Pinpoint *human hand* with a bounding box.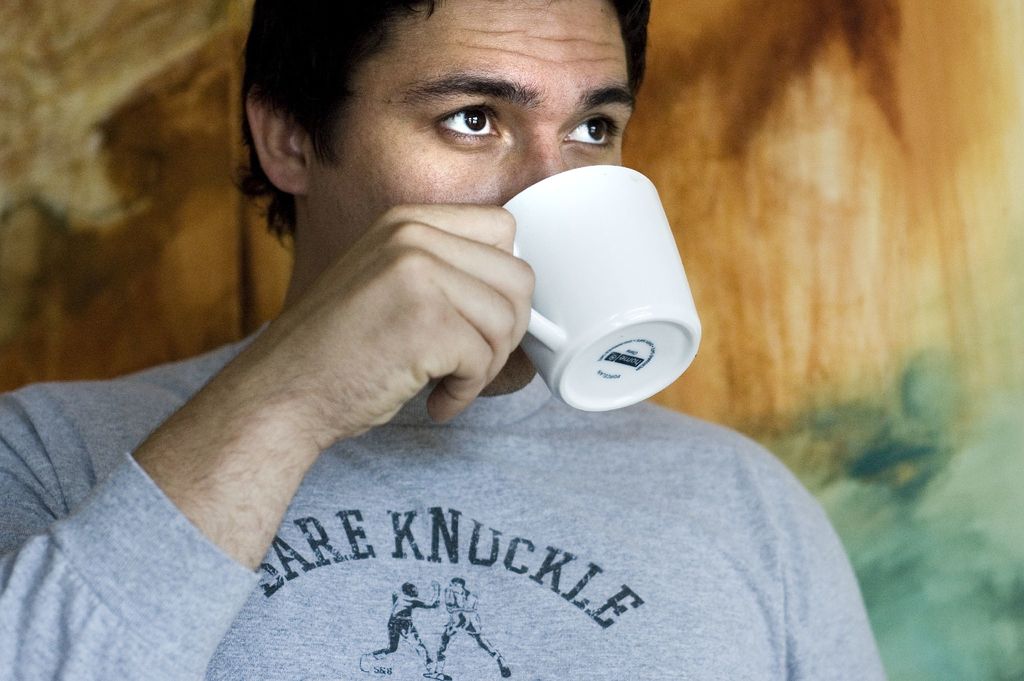
(left=445, top=604, right=459, bottom=616).
